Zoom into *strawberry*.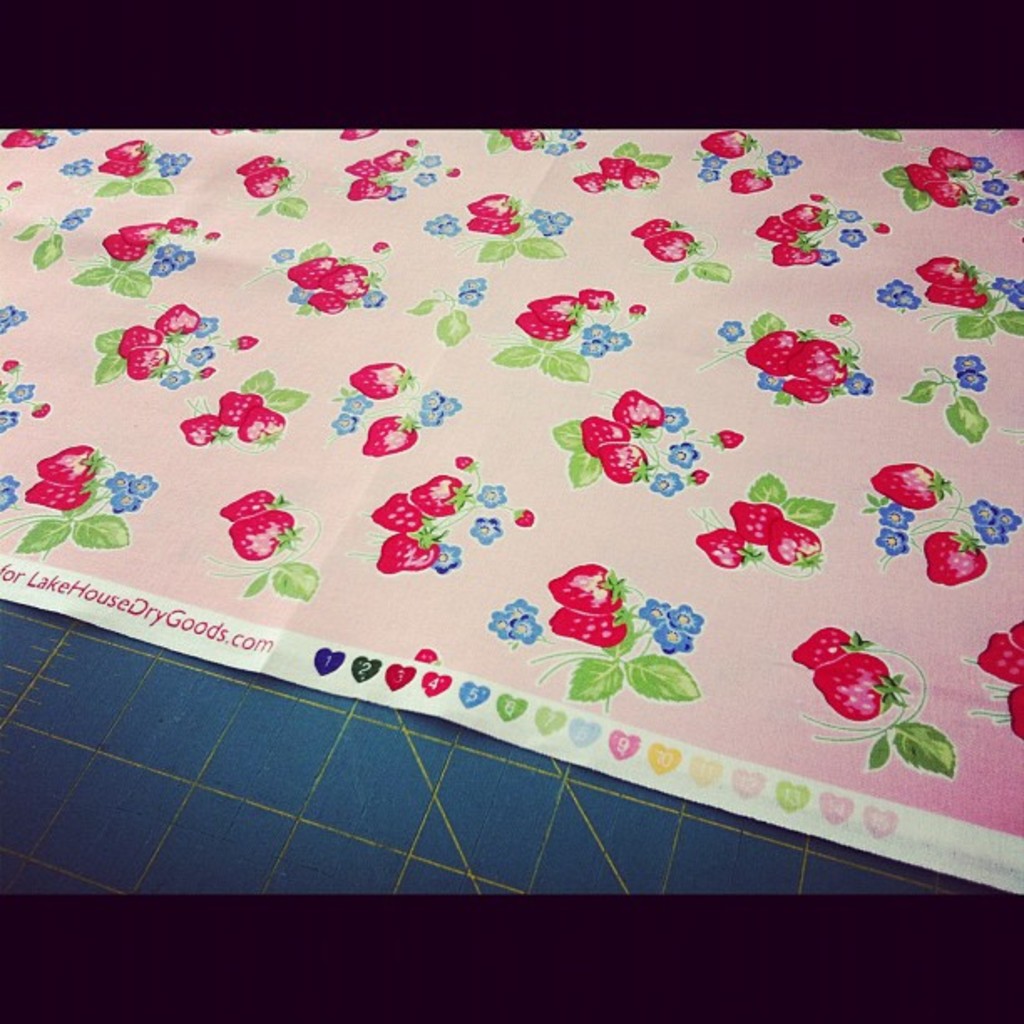
Zoom target: (x1=755, y1=214, x2=798, y2=243).
